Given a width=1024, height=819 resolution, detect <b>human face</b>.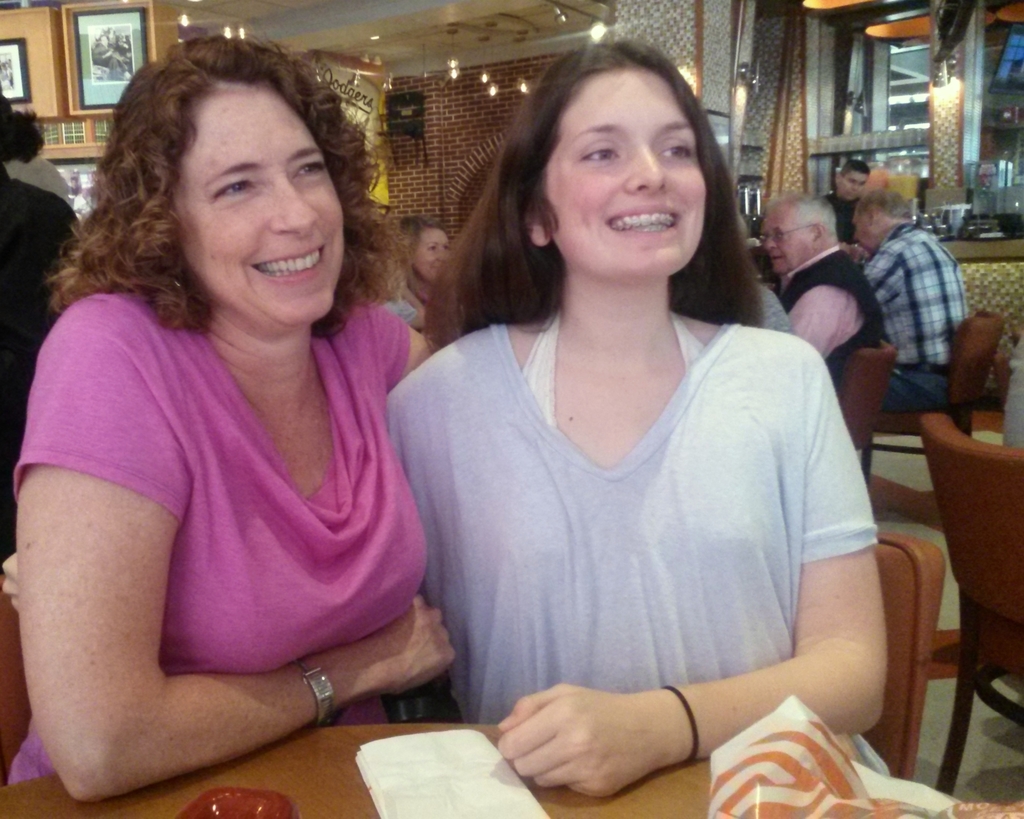
detection(850, 204, 876, 250).
